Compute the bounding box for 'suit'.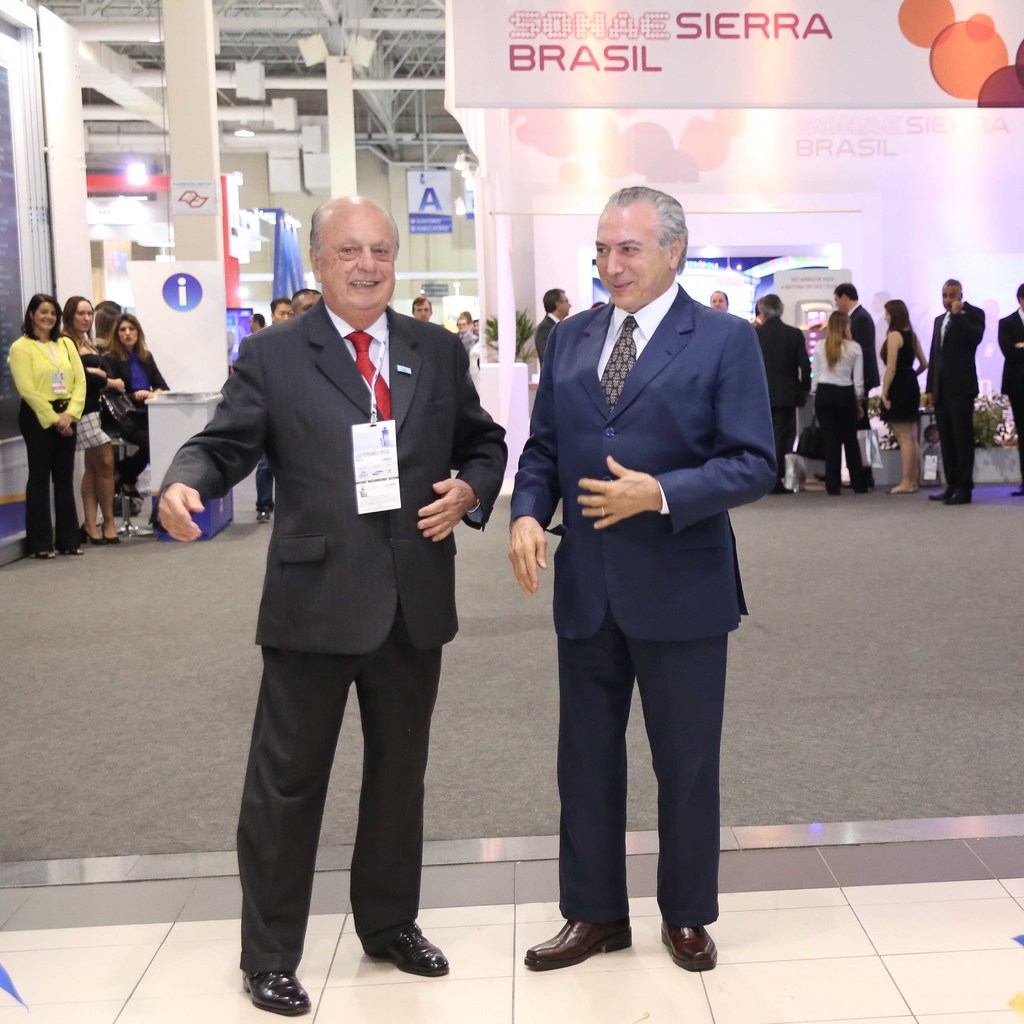
[left=211, top=205, right=494, bottom=1007].
